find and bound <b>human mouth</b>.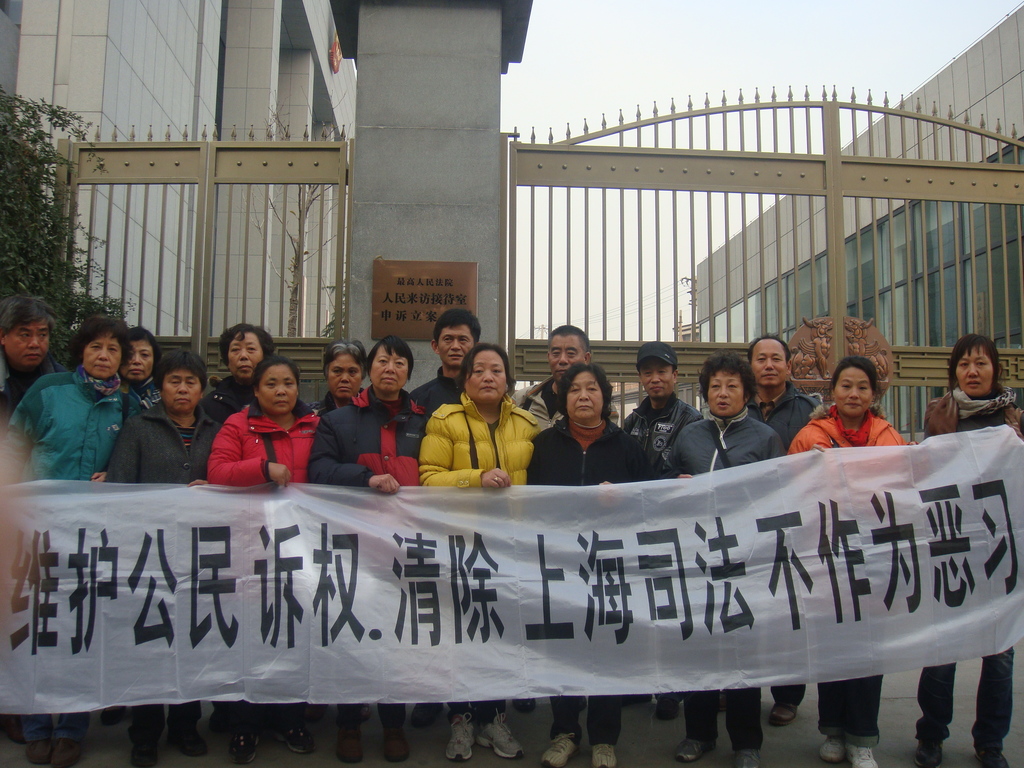
Bound: {"x1": 24, "y1": 353, "x2": 42, "y2": 359}.
